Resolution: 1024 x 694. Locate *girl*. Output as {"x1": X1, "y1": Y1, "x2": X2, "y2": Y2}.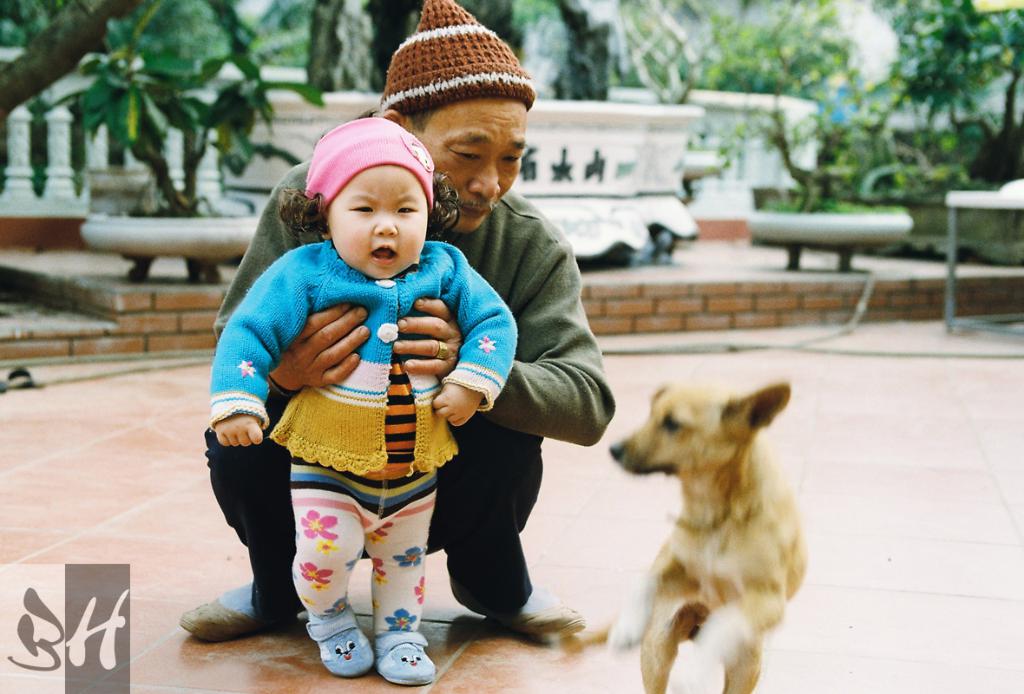
{"x1": 213, "y1": 128, "x2": 516, "y2": 683}.
